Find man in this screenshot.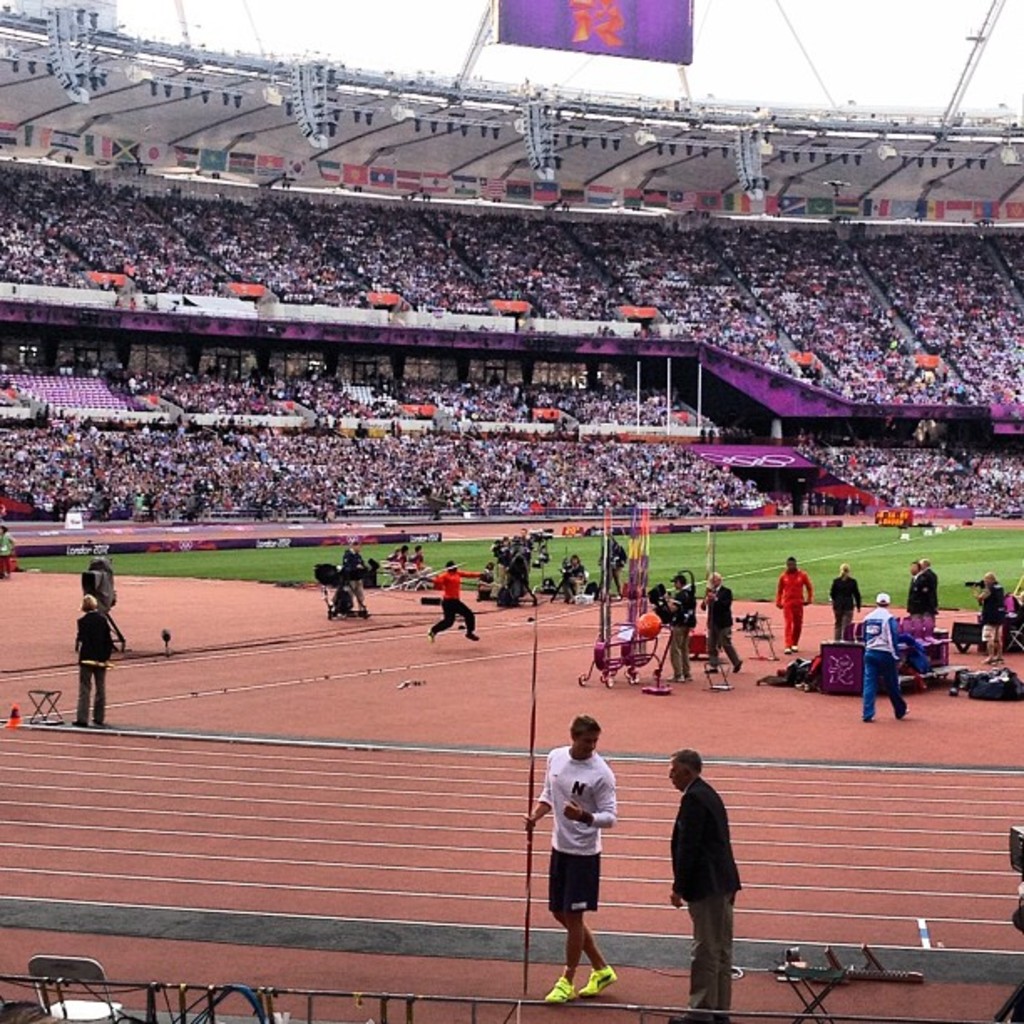
The bounding box for man is {"left": 828, "top": 562, "right": 865, "bottom": 643}.
